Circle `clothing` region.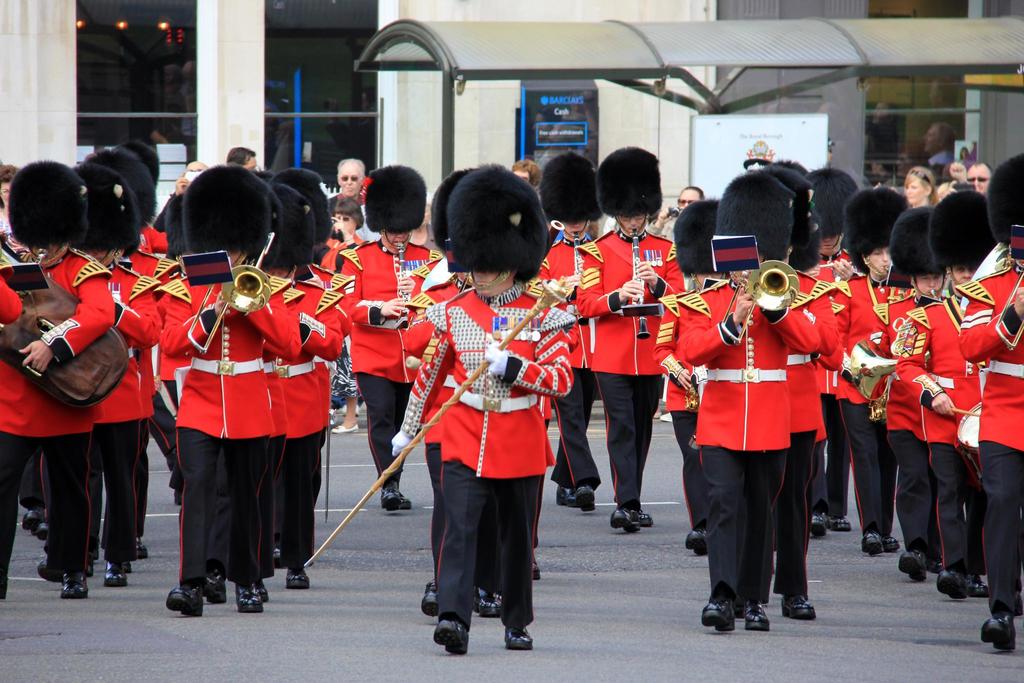
Region: 44,263,173,562.
